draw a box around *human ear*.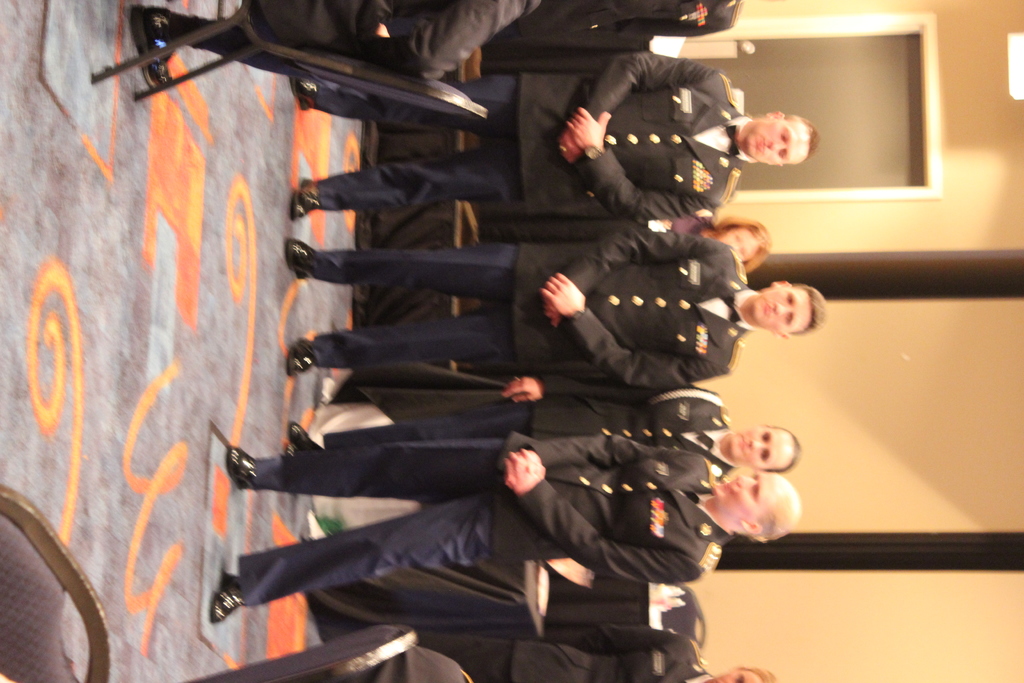
776:332:794:339.
